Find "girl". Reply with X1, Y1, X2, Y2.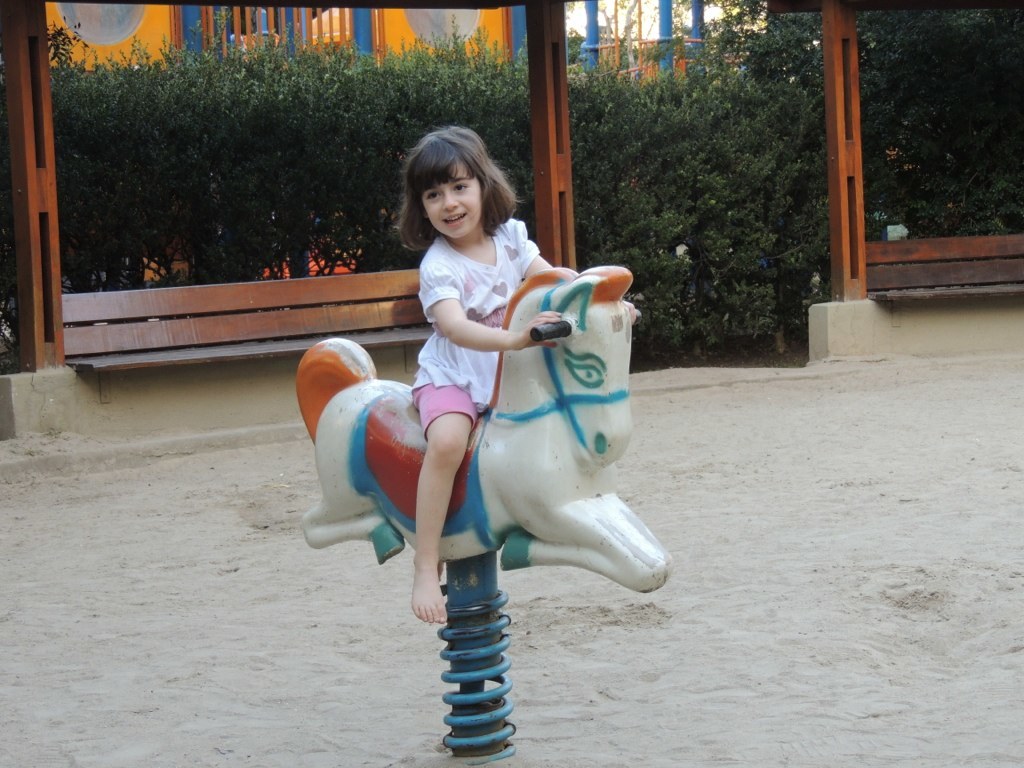
403, 116, 560, 619.
